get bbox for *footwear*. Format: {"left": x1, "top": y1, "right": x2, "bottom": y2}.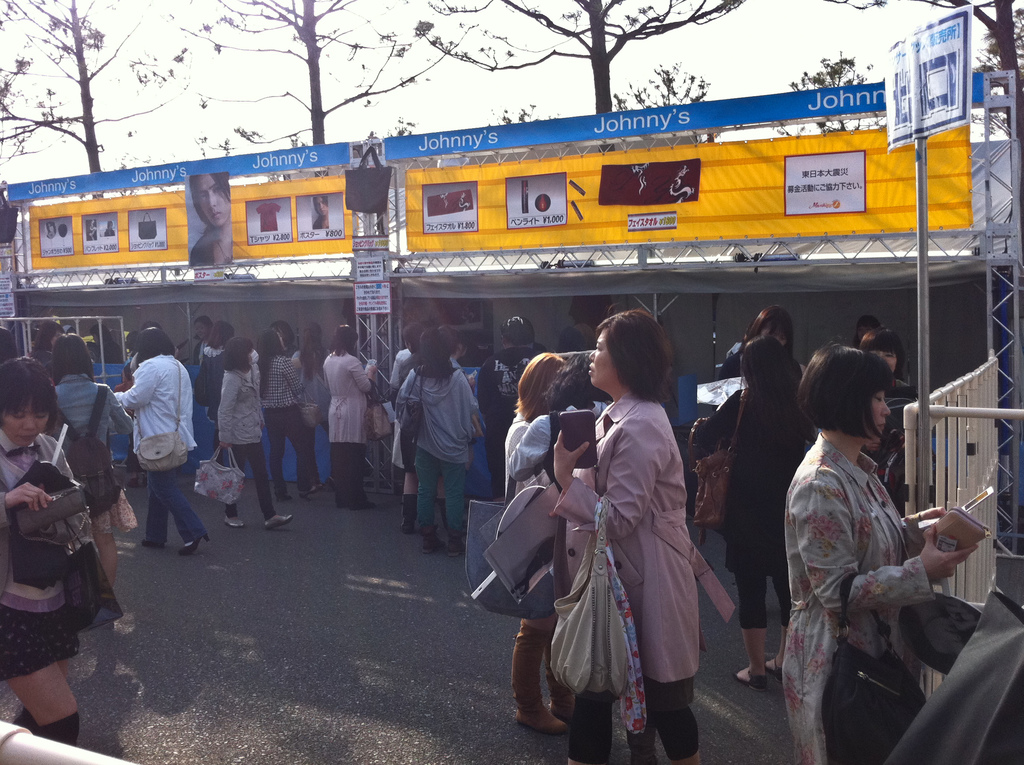
{"left": 225, "top": 517, "right": 243, "bottom": 524}.
